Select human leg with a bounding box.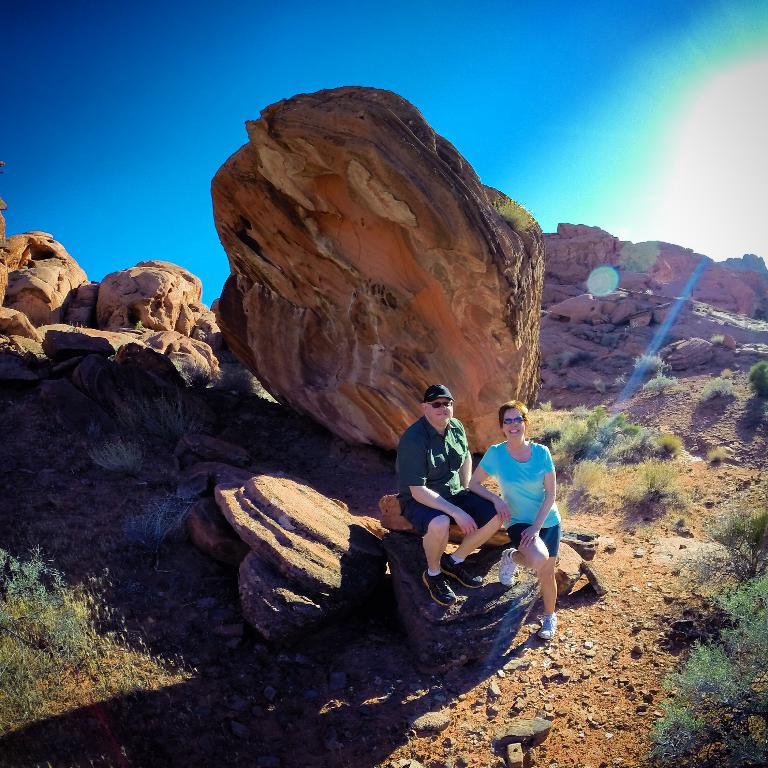
{"x1": 423, "y1": 516, "x2": 458, "y2": 607}.
